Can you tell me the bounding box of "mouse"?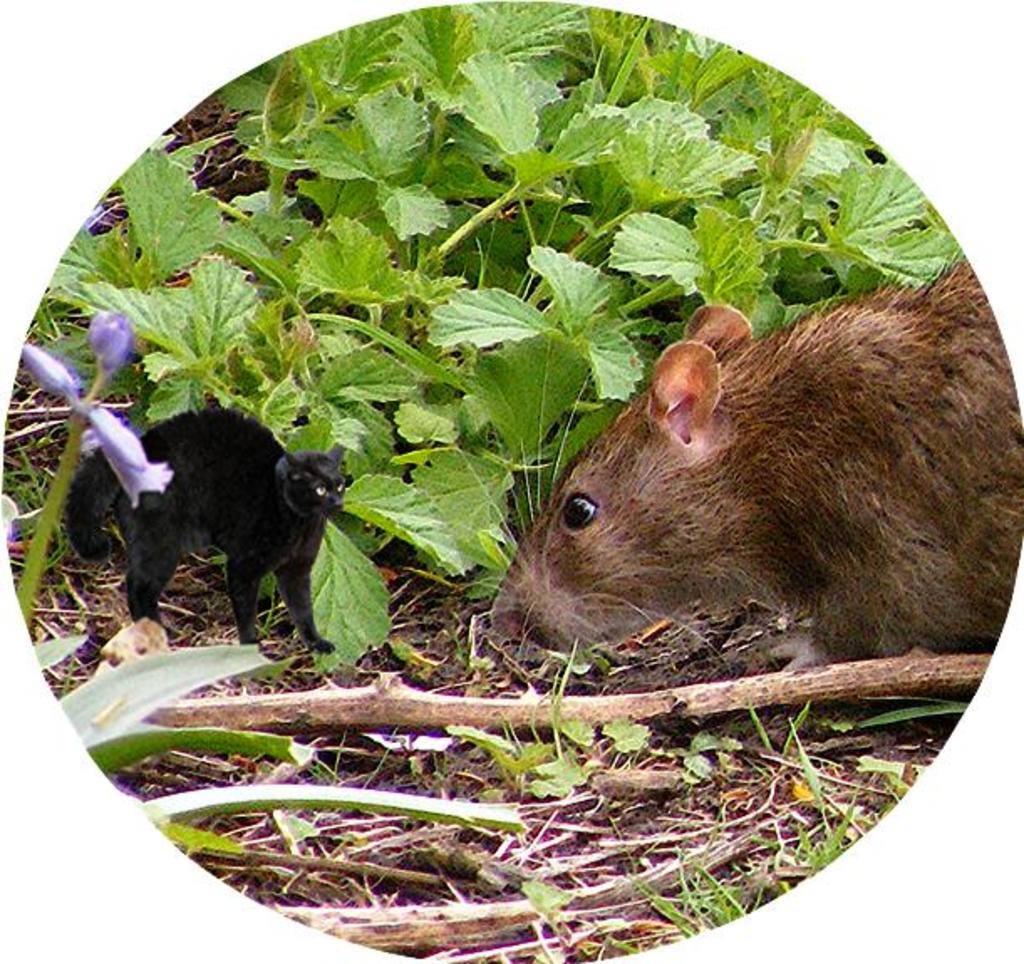
[x1=483, y1=262, x2=1022, y2=650].
